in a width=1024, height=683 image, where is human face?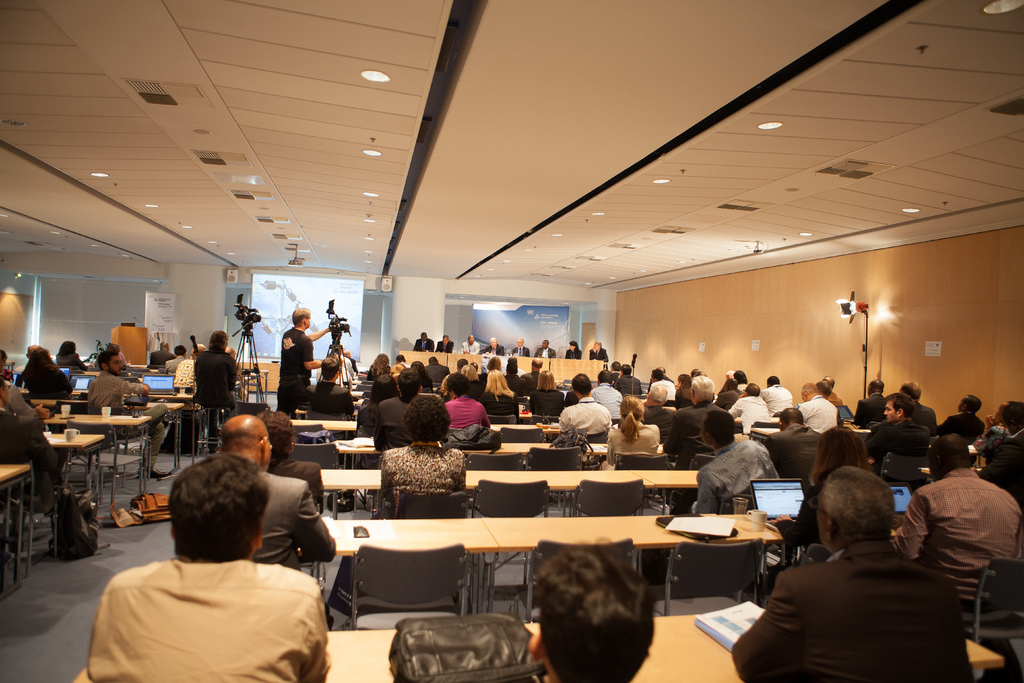
box=[109, 354, 122, 373].
